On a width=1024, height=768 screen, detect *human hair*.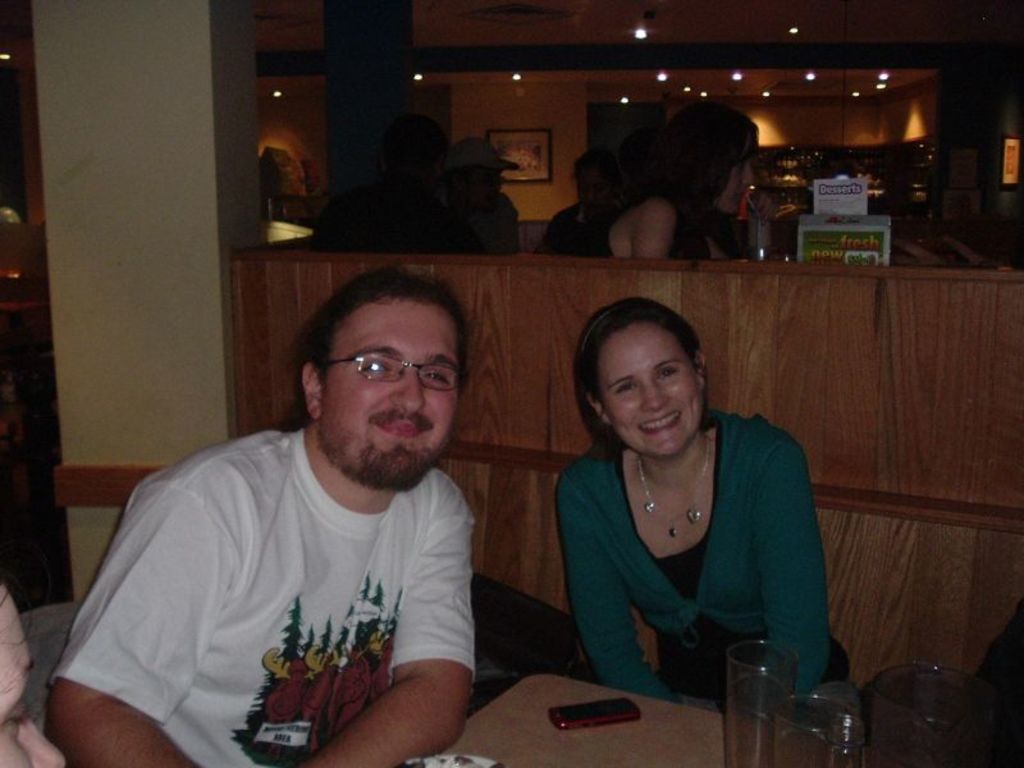
612, 100, 760, 218.
